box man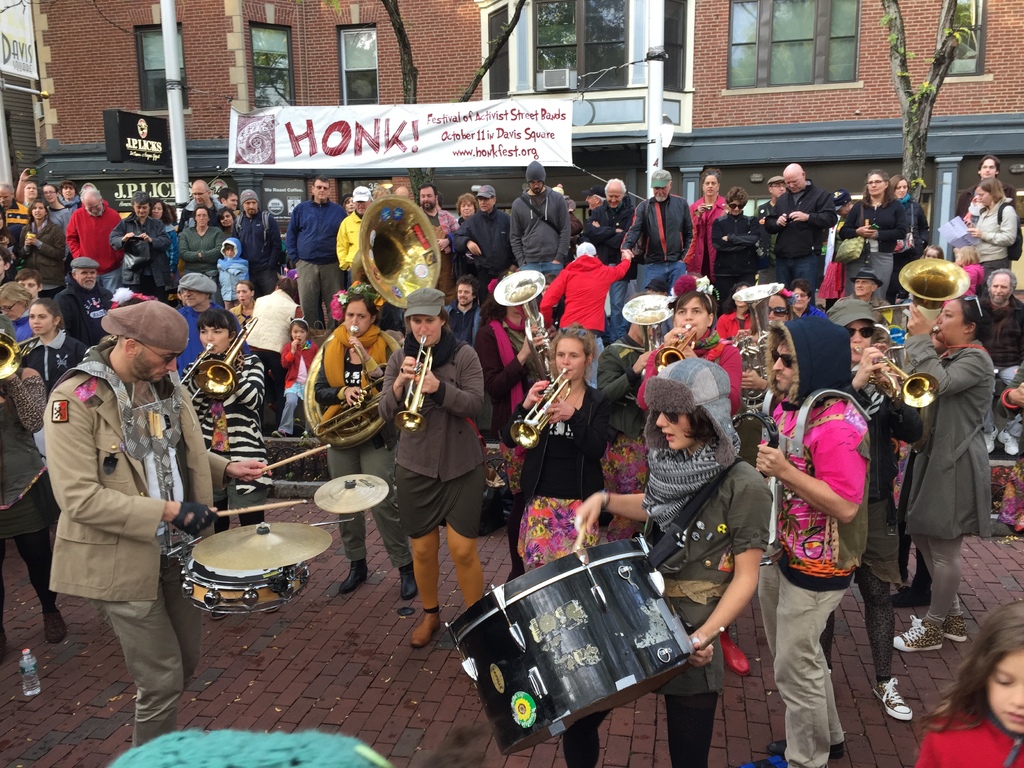
[left=233, top=186, right=283, bottom=300]
